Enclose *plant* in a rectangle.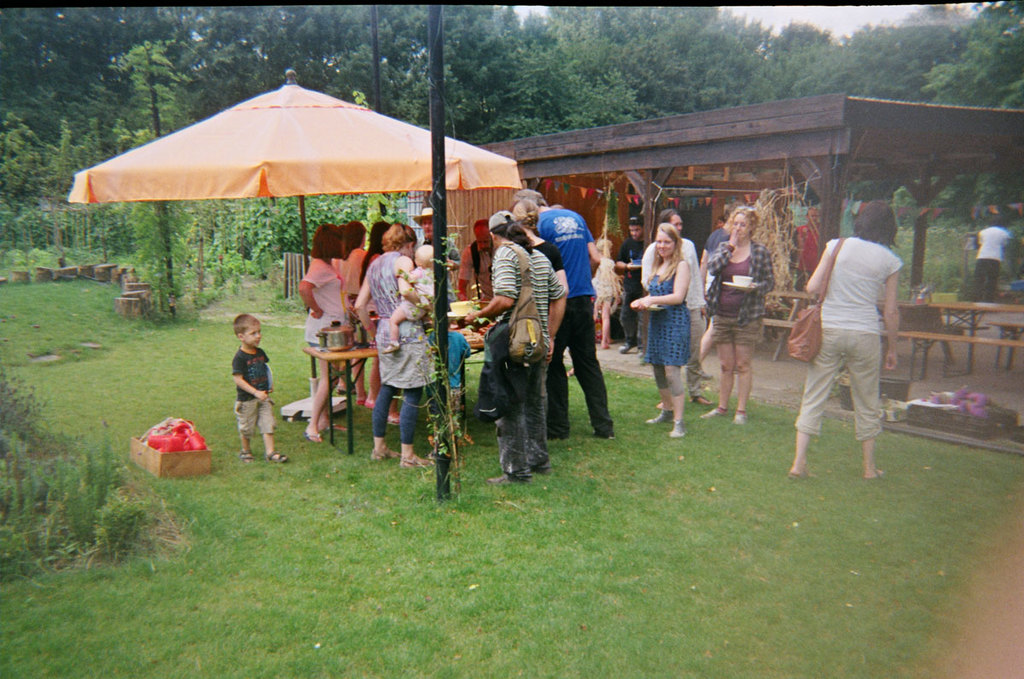
bbox(168, 200, 291, 315).
